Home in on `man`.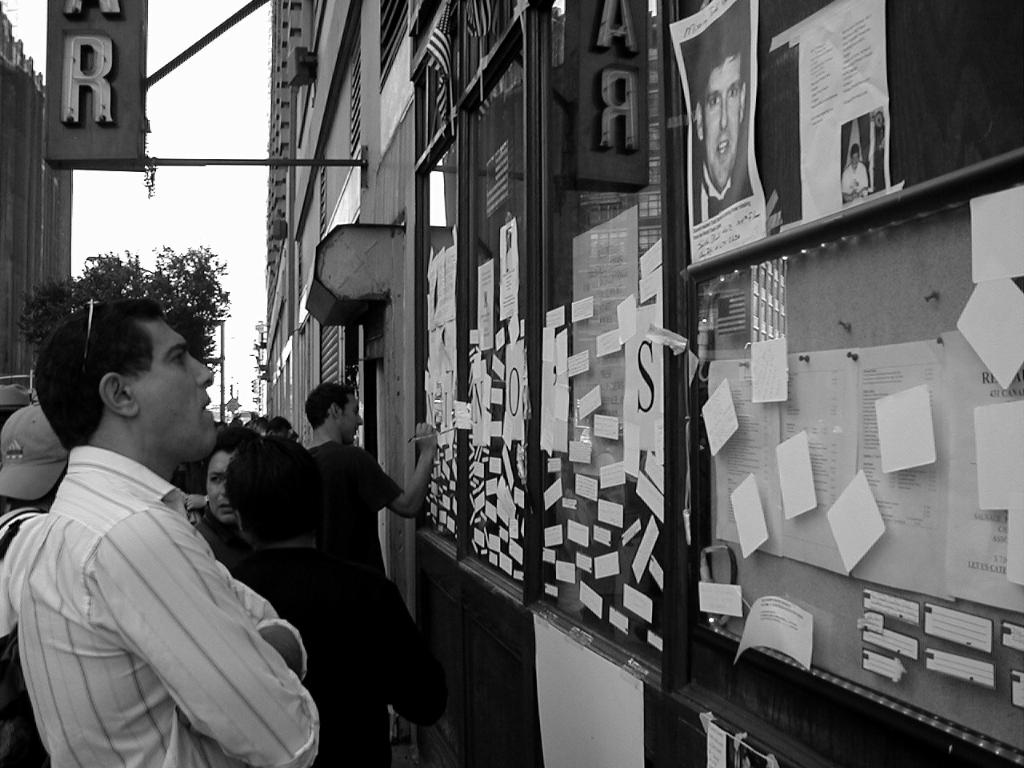
Homed in at bbox(294, 380, 430, 583).
